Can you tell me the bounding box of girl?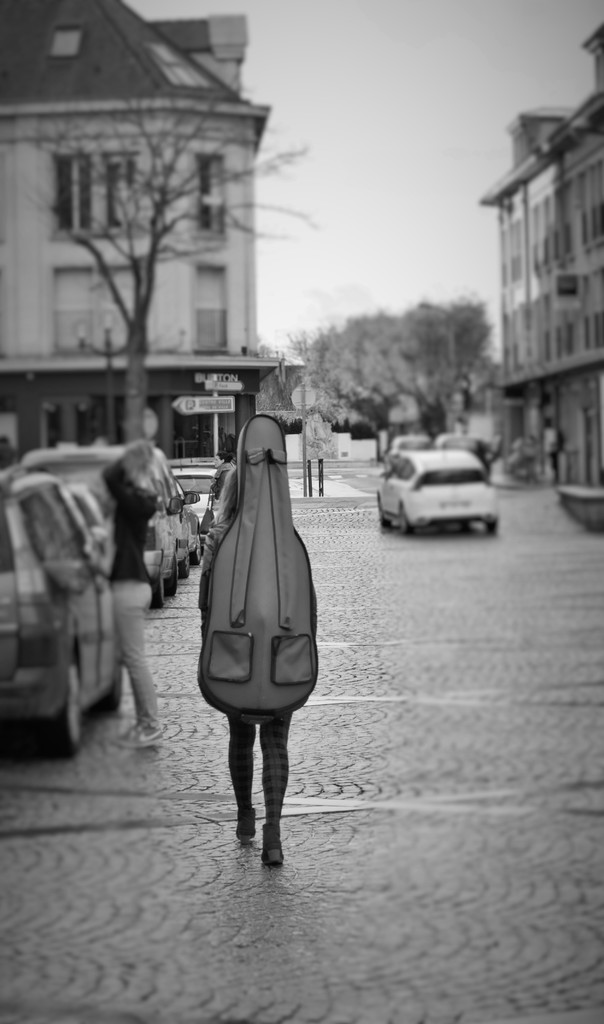
(left=197, top=463, right=290, bottom=863).
